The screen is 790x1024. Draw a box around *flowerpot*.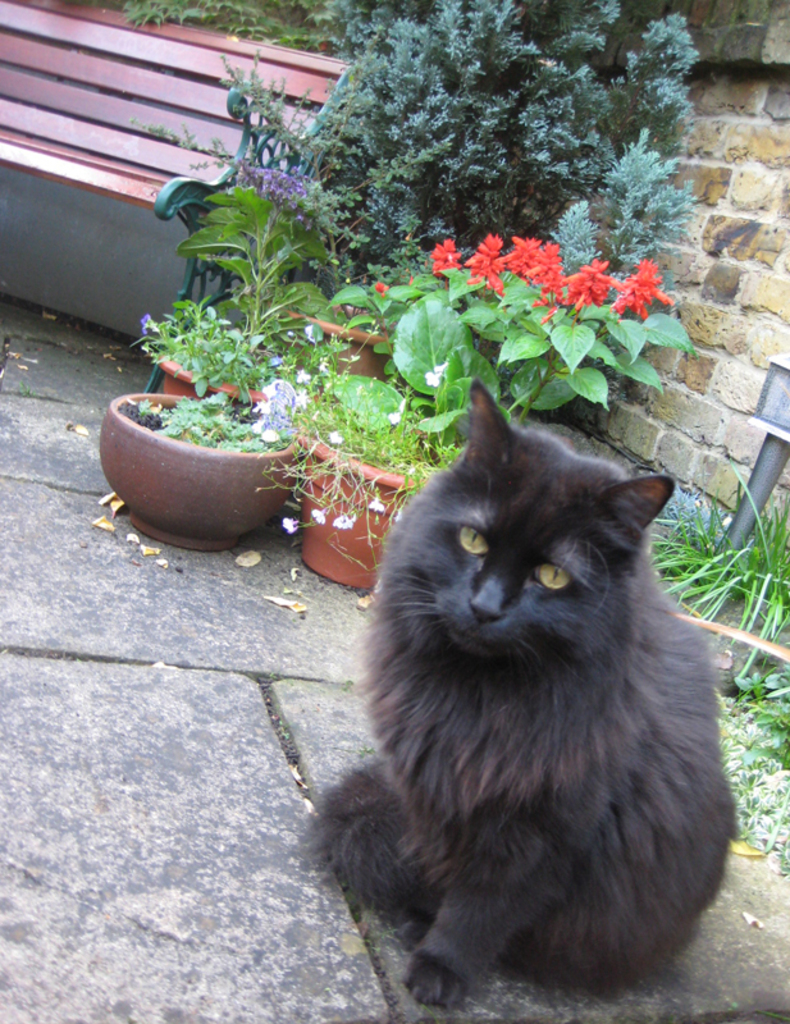
151:357:268:394.
